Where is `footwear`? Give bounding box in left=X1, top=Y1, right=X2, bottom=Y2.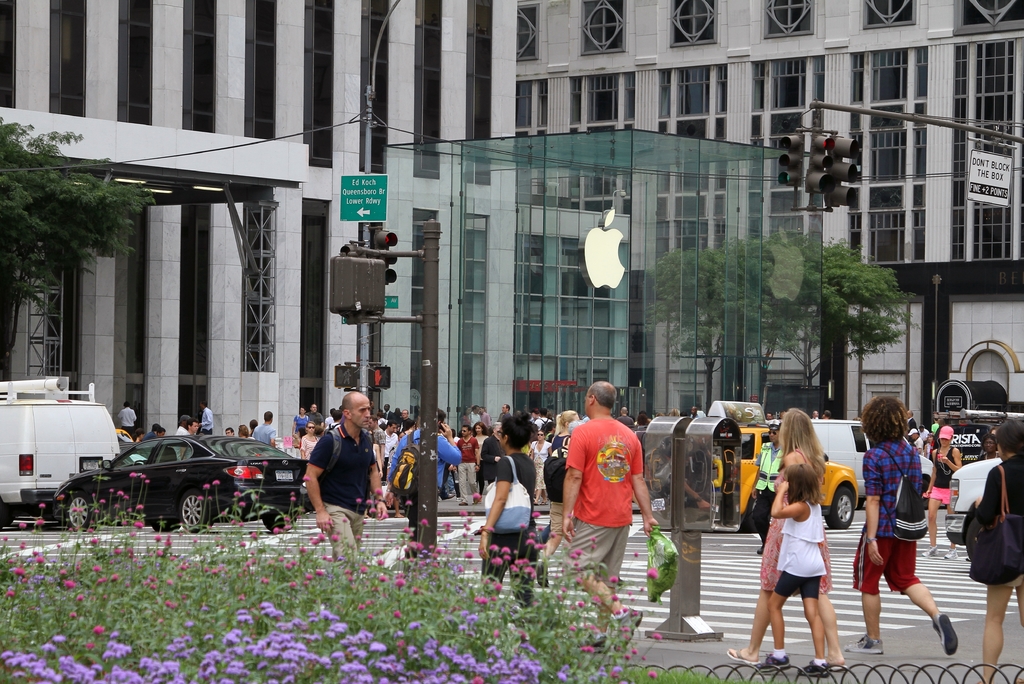
left=935, top=614, right=957, bottom=656.
